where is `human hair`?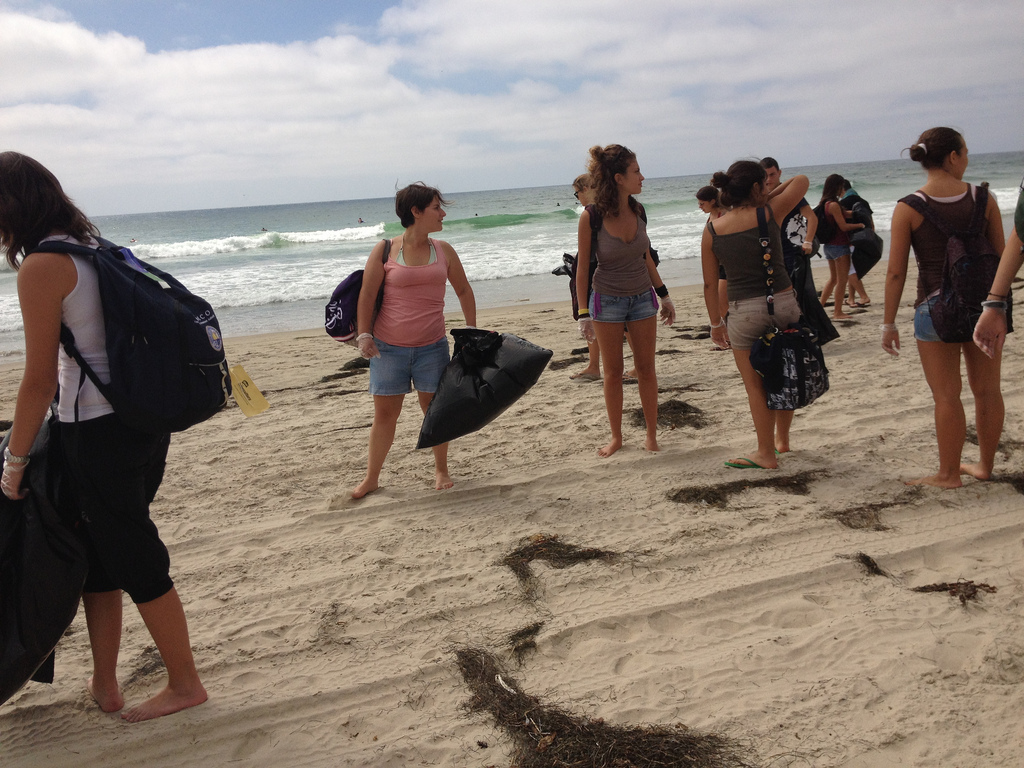
{"x1": 694, "y1": 186, "x2": 719, "y2": 207}.
